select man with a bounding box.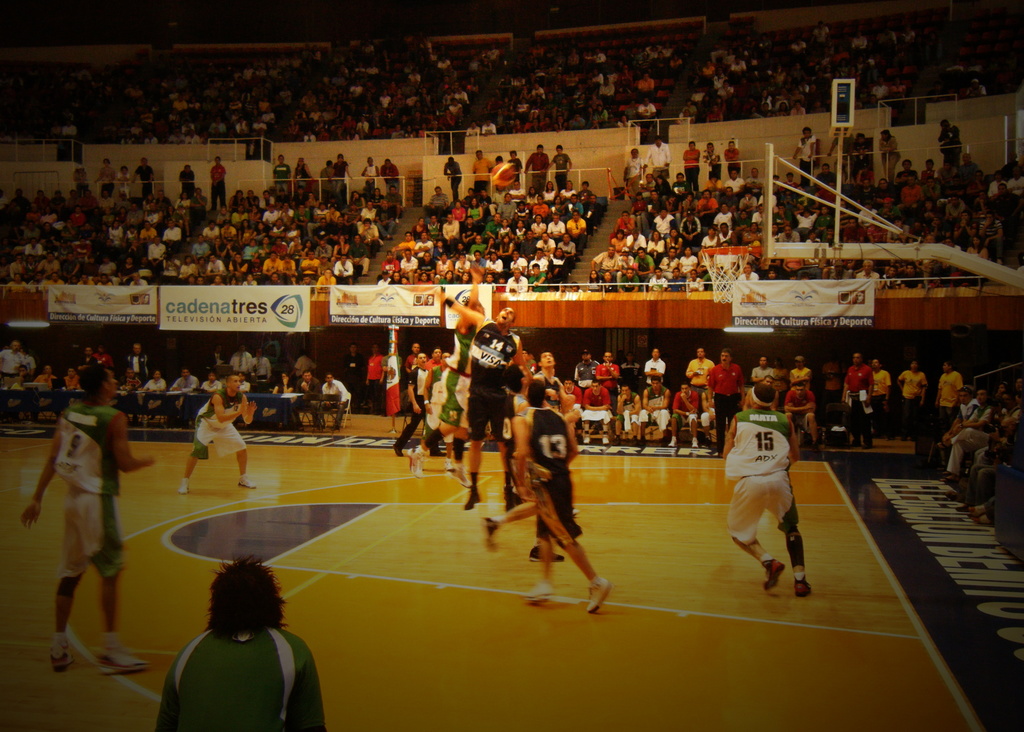
[left=177, top=169, right=203, bottom=200].
